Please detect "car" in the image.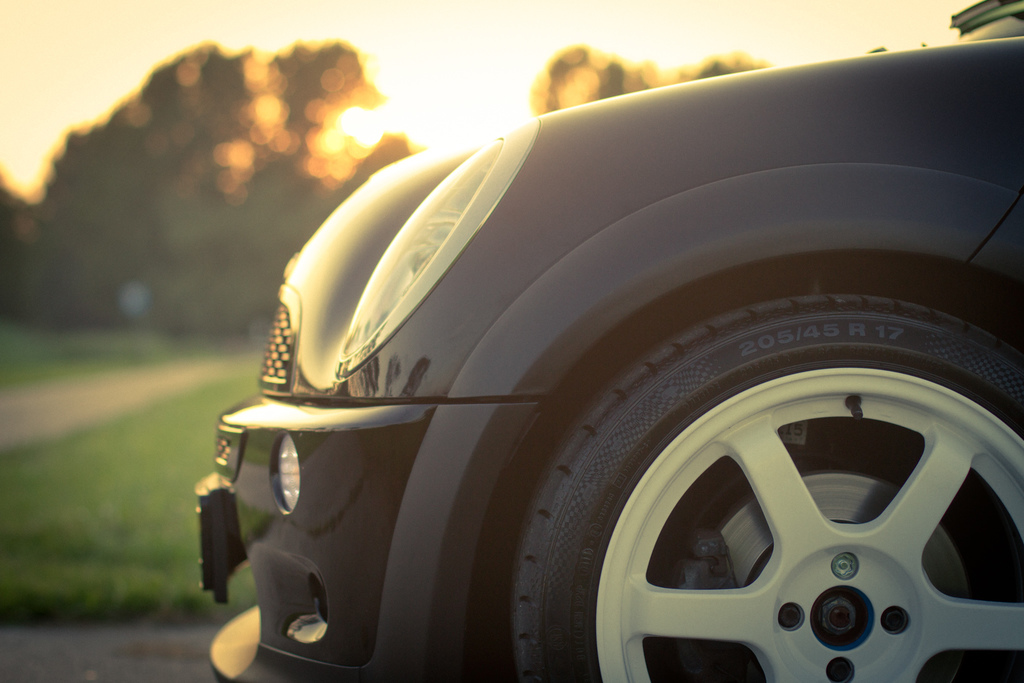
Rect(136, 43, 1020, 682).
